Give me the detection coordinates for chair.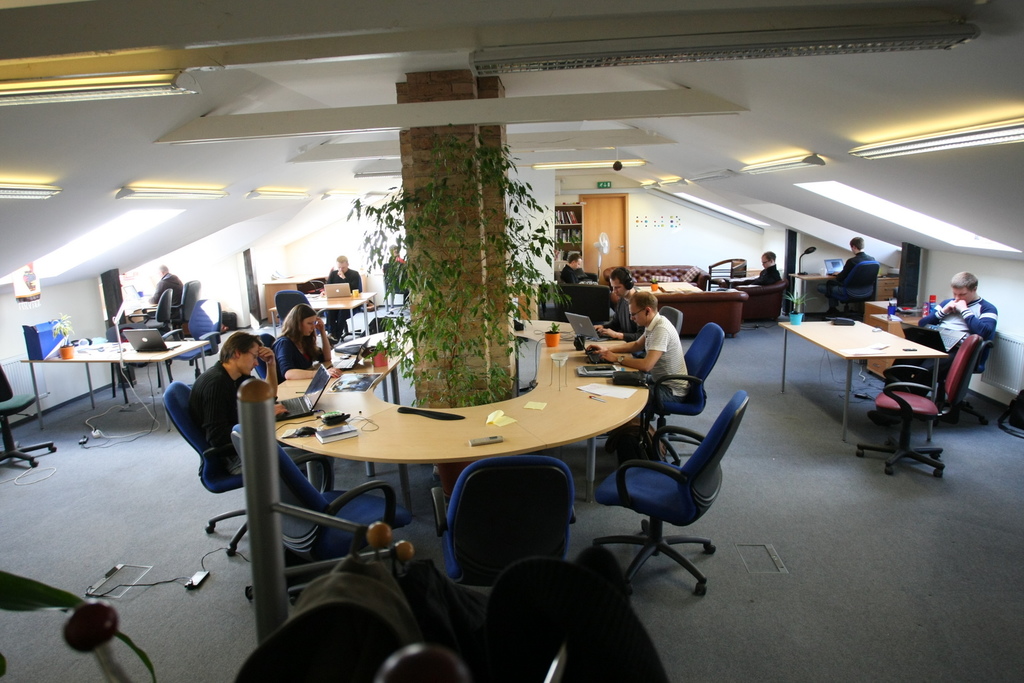
bbox(638, 299, 685, 362).
